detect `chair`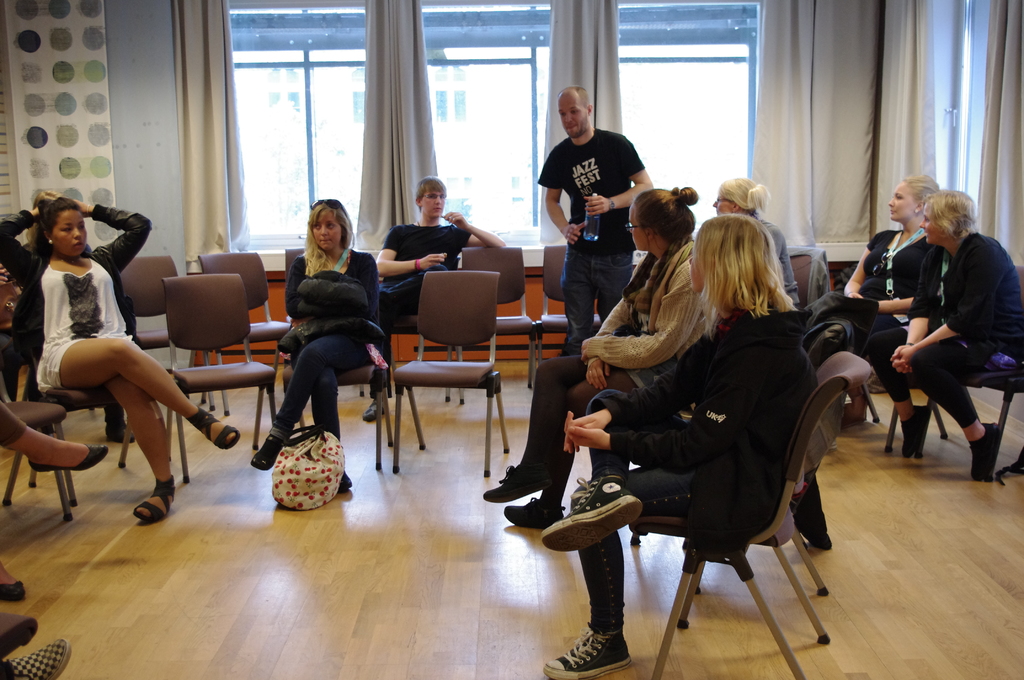
(280,337,394,472)
